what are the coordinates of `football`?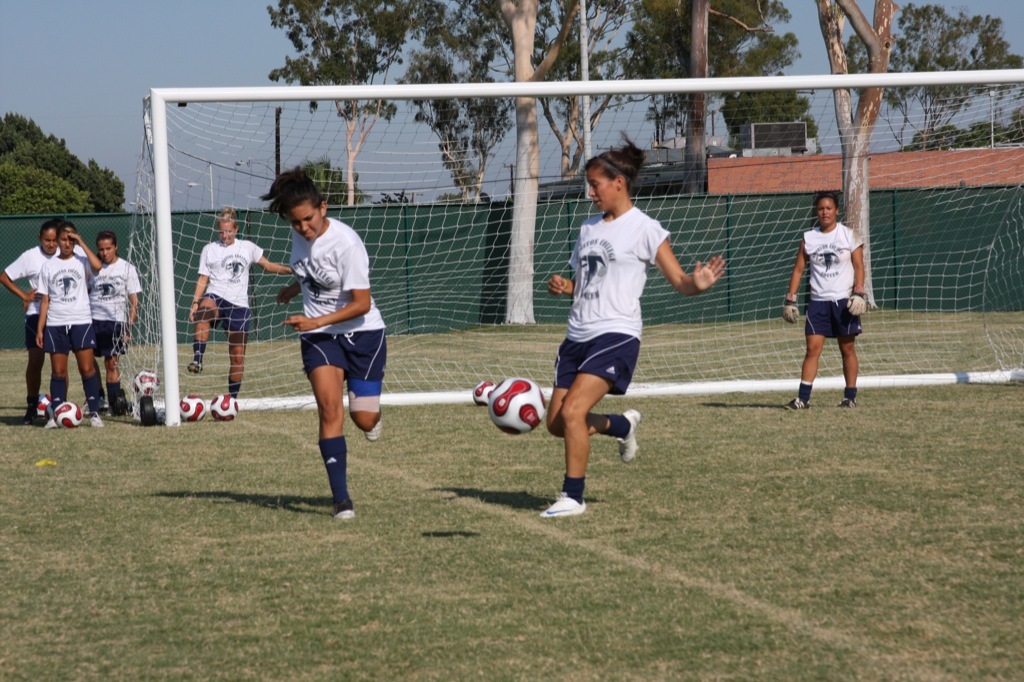
crop(29, 391, 54, 426).
